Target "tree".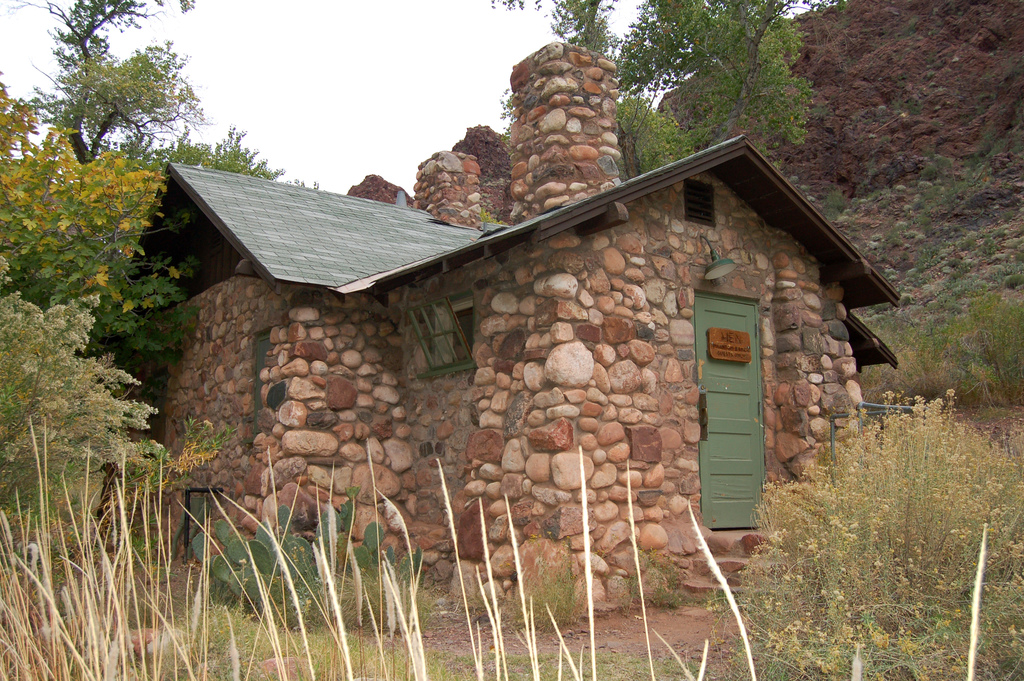
Target region: bbox(612, 0, 853, 153).
